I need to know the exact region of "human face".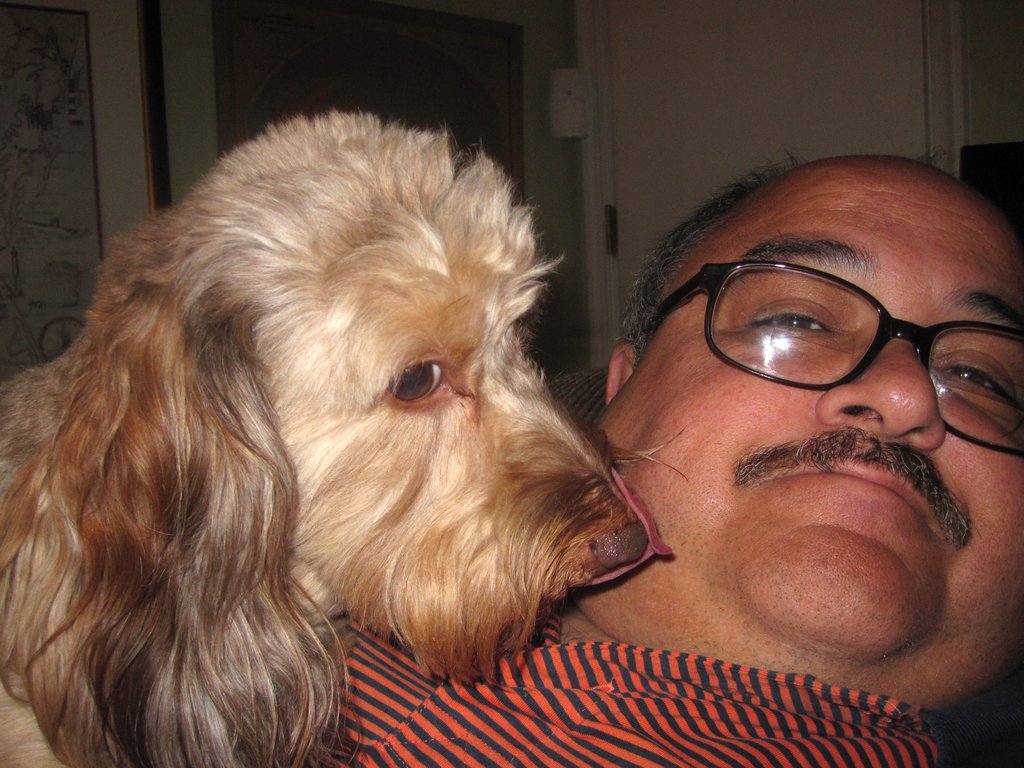
Region: (x1=606, y1=172, x2=1023, y2=650).
